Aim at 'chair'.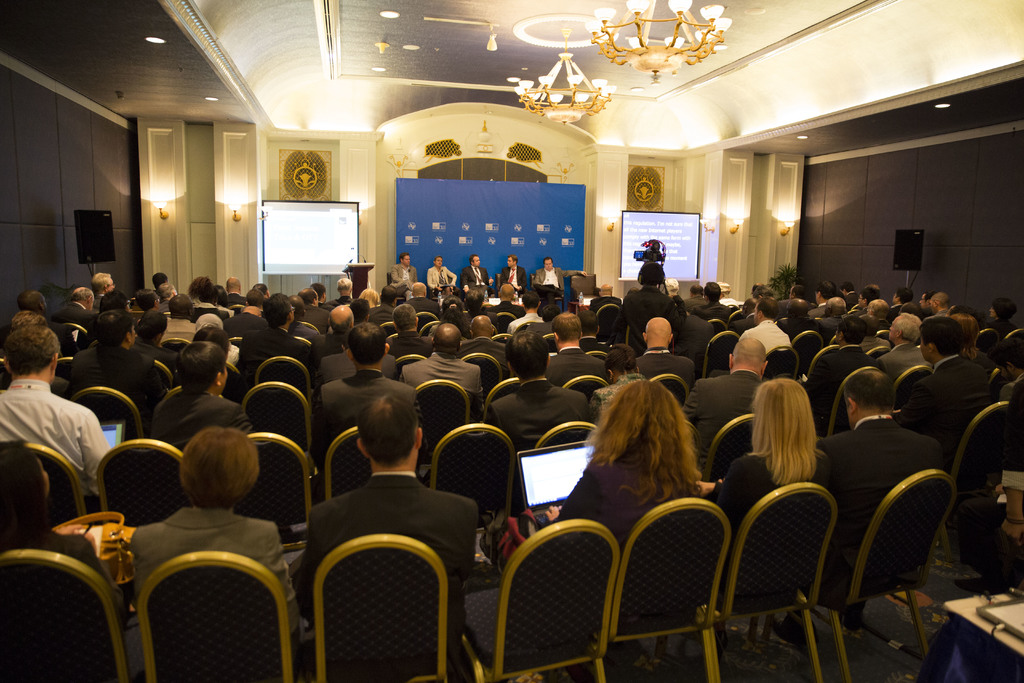
Aimed at left=253, top=356, right=312, bottom=412.
